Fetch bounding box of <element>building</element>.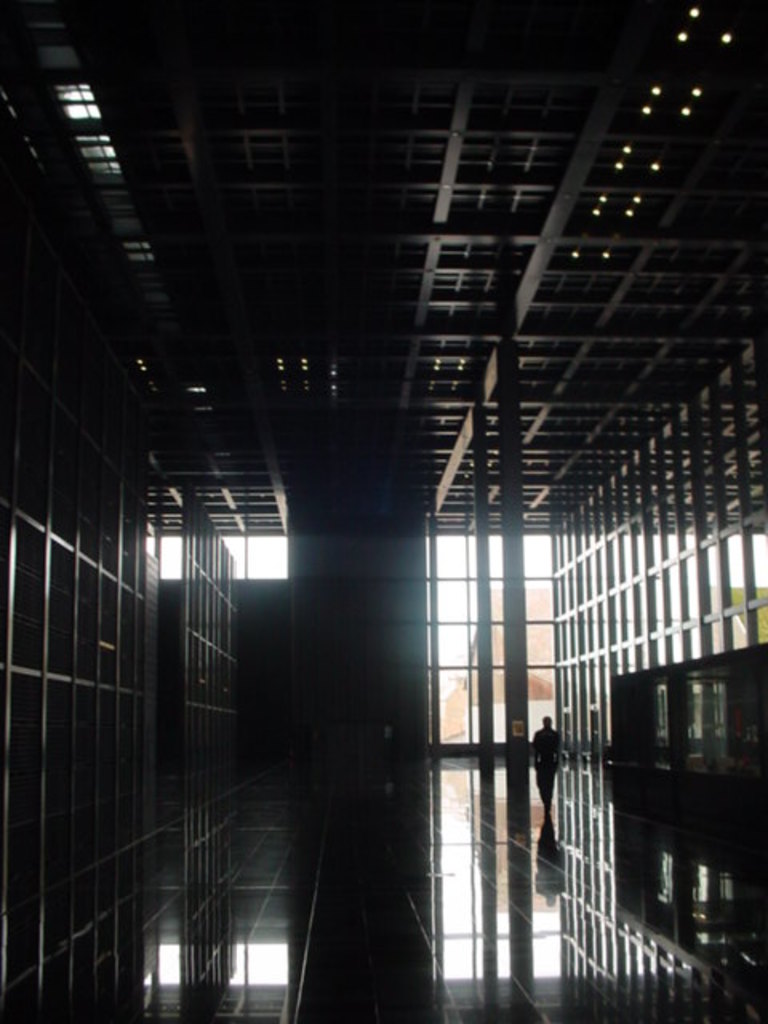
Bbox: detection(0, 0, 766, 1021).
